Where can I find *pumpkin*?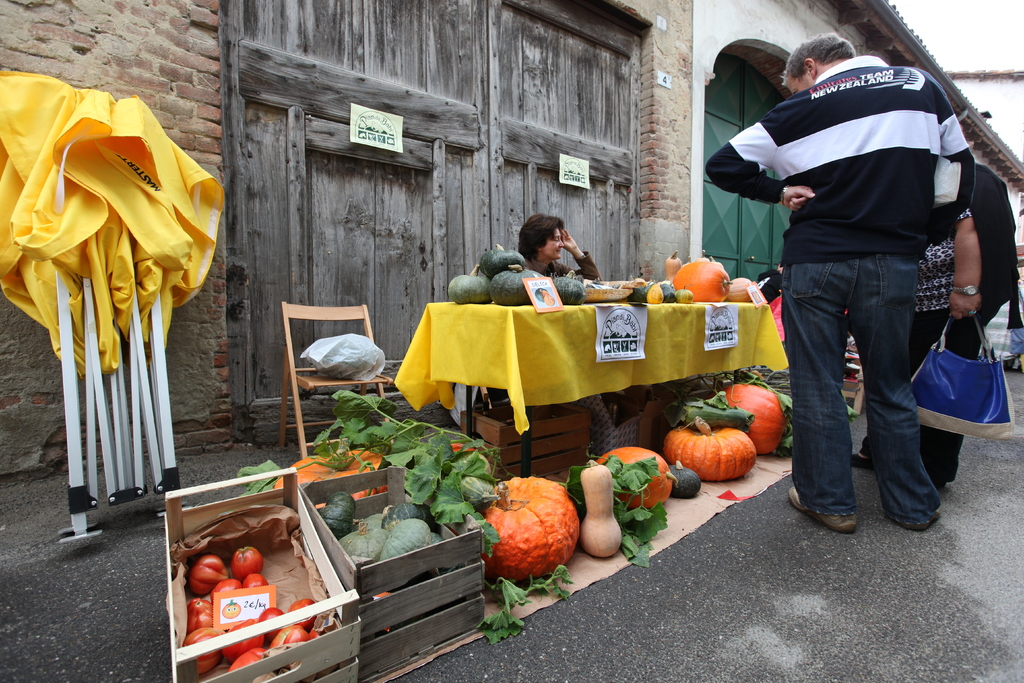
You can find it at [left=423, top=444, right=482, bottom=503].
